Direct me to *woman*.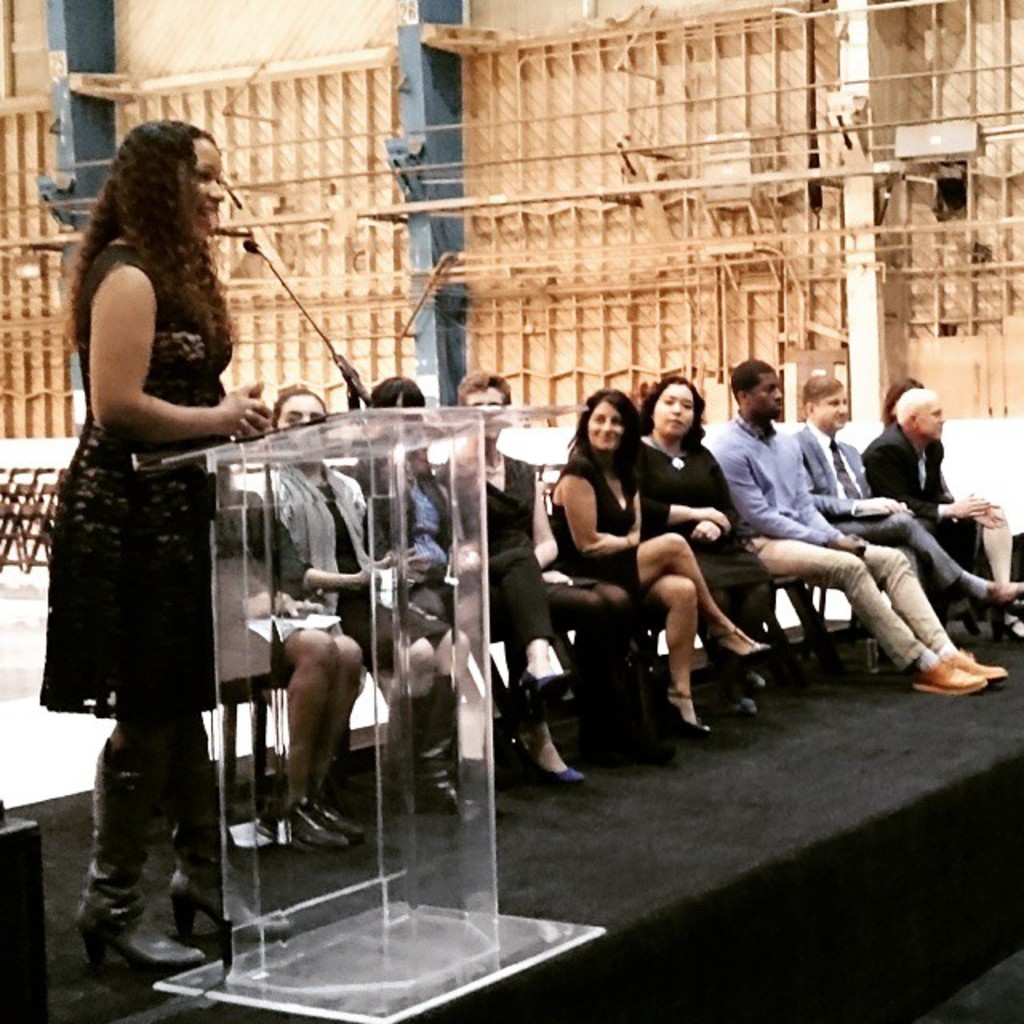
Direction: BBox(558, 379, 765, 757).
